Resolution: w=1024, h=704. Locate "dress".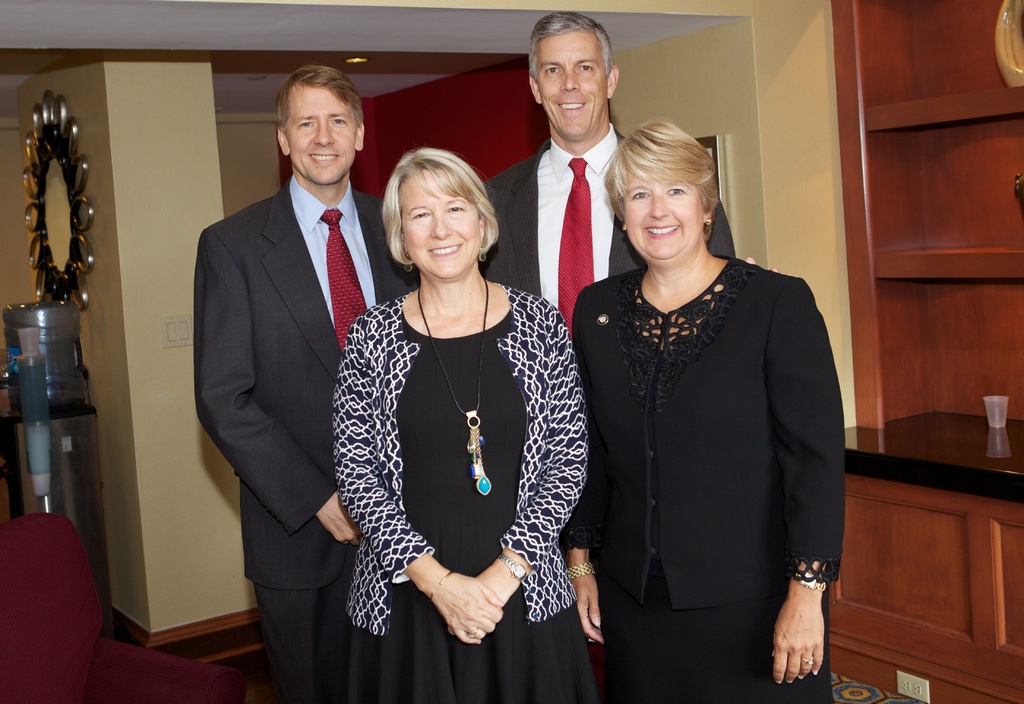
bbox(573, 256, 846, 703).
